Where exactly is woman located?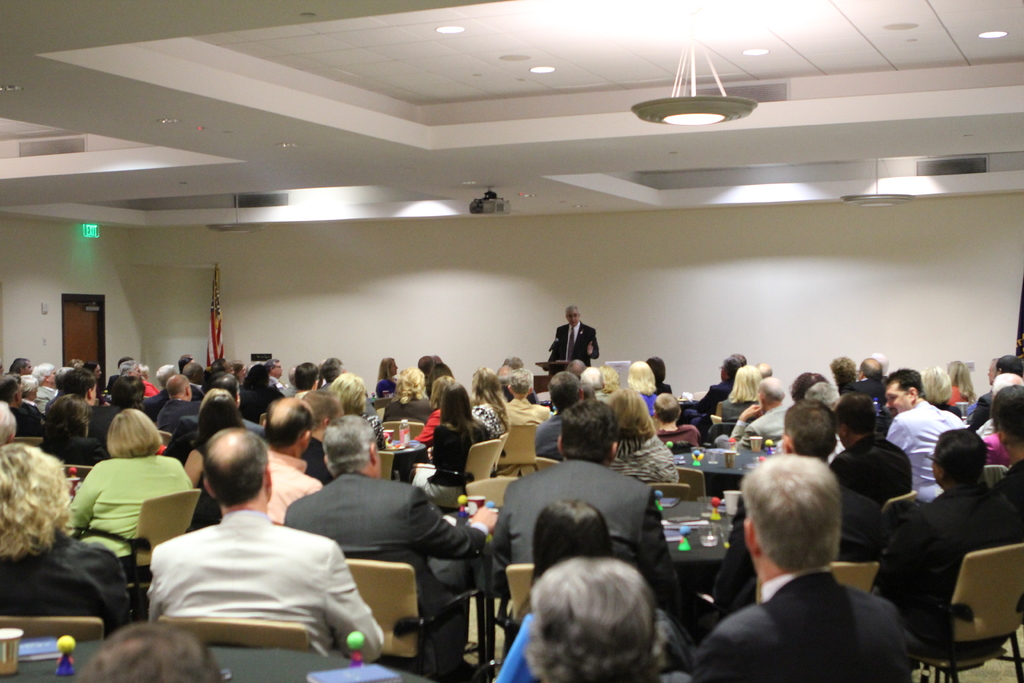
Its bounding box is [left=918, top=368, right=956, bottom=416].
